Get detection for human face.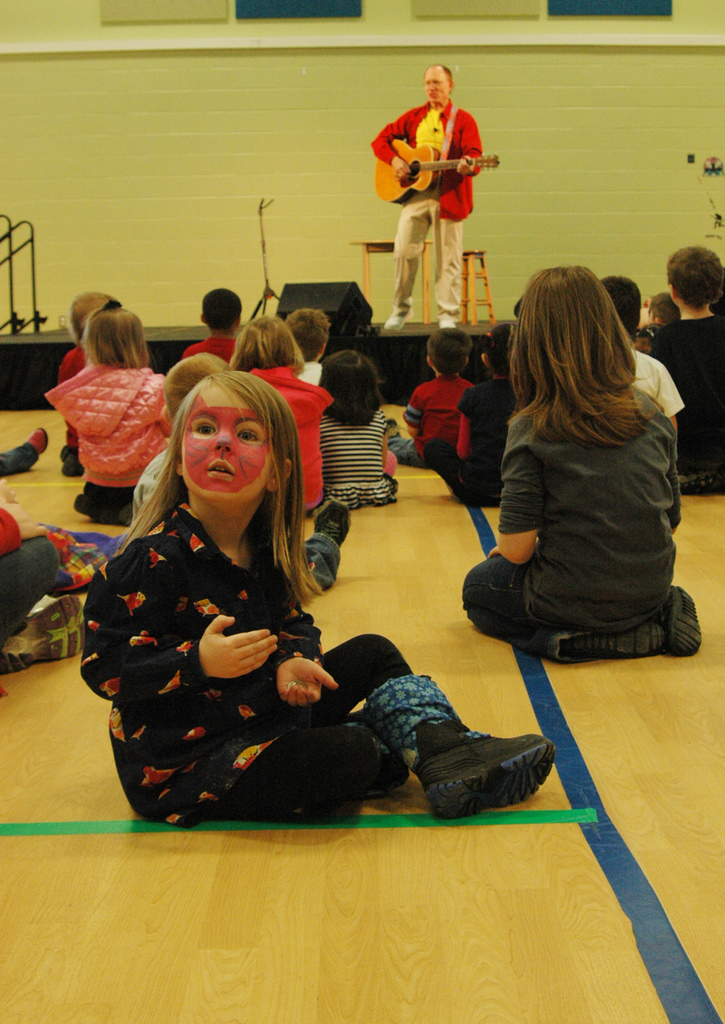
Detection: 423,67,449,104.
